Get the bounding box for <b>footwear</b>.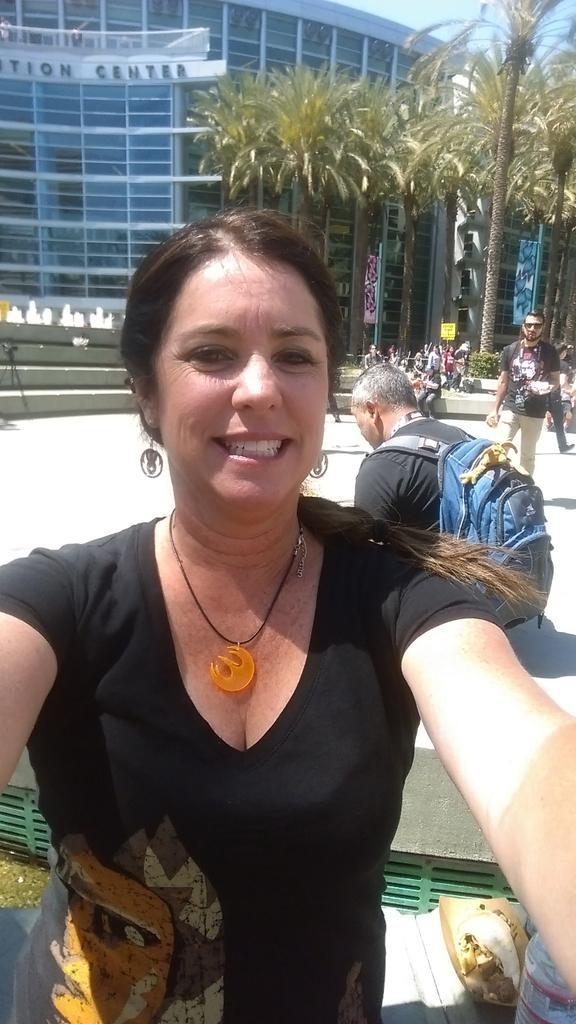
l=559, t=441, r=575, b=452.
